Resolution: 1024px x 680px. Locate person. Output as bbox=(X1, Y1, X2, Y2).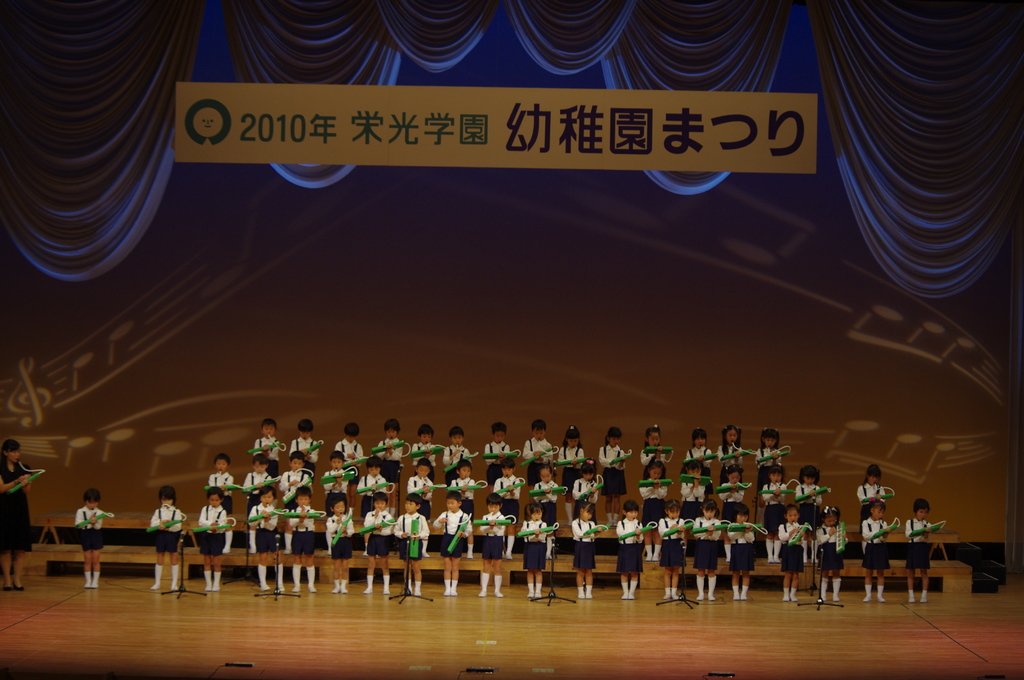
bbox=(204, 454, 236, 516).
